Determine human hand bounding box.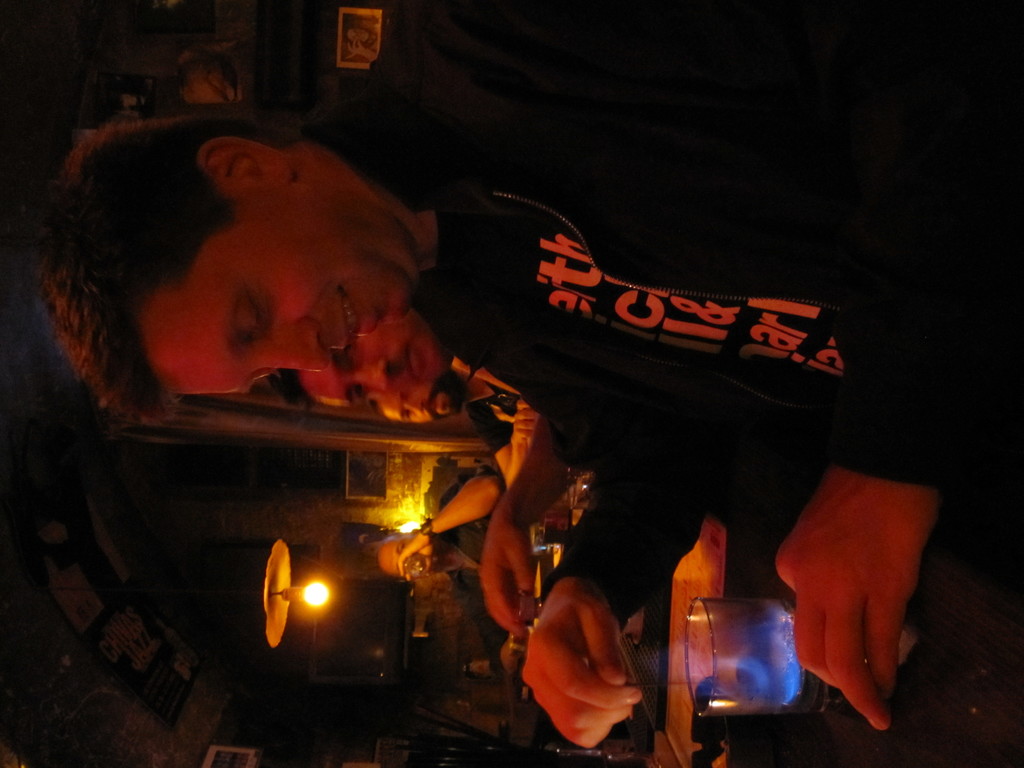
Determined: (394,531,433,584).
